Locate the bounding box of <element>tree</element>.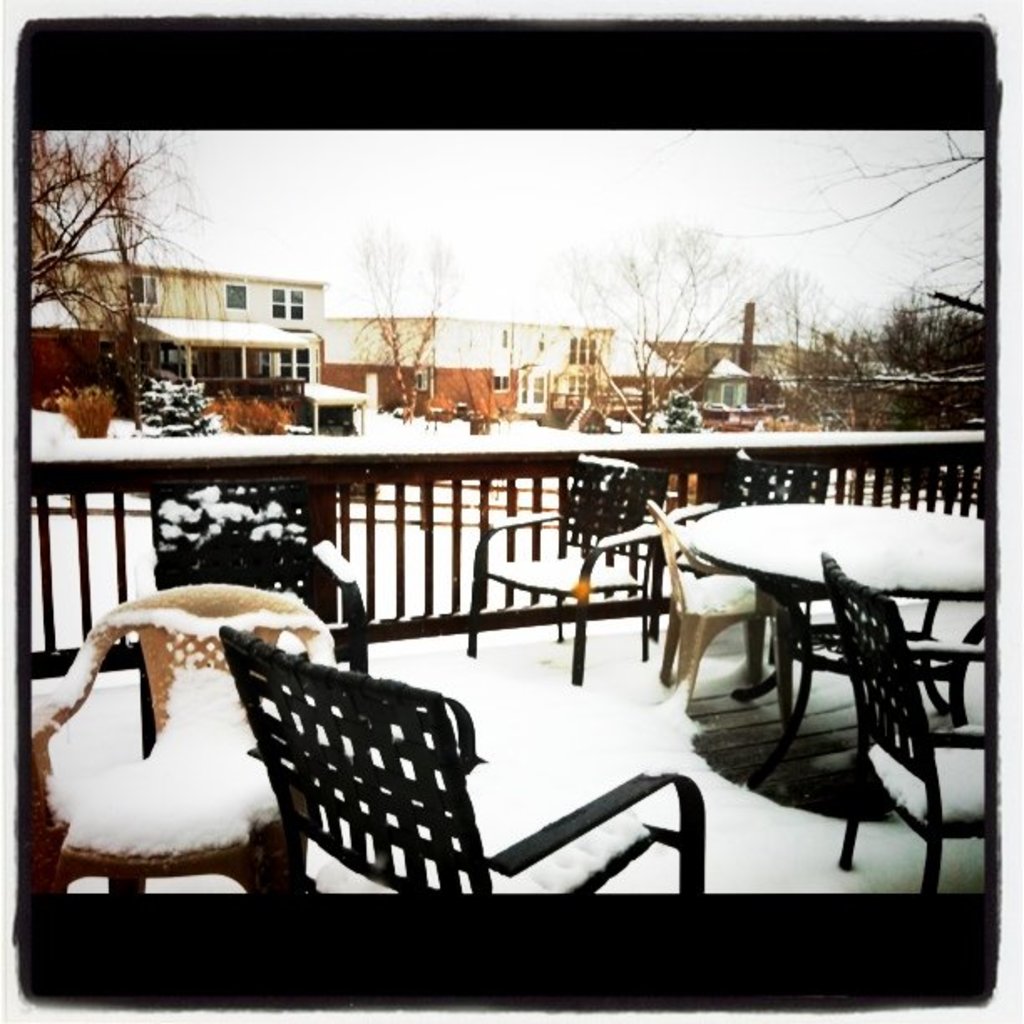
Bounding box: [x1=537, y1=212, x2=761, y2=432].
